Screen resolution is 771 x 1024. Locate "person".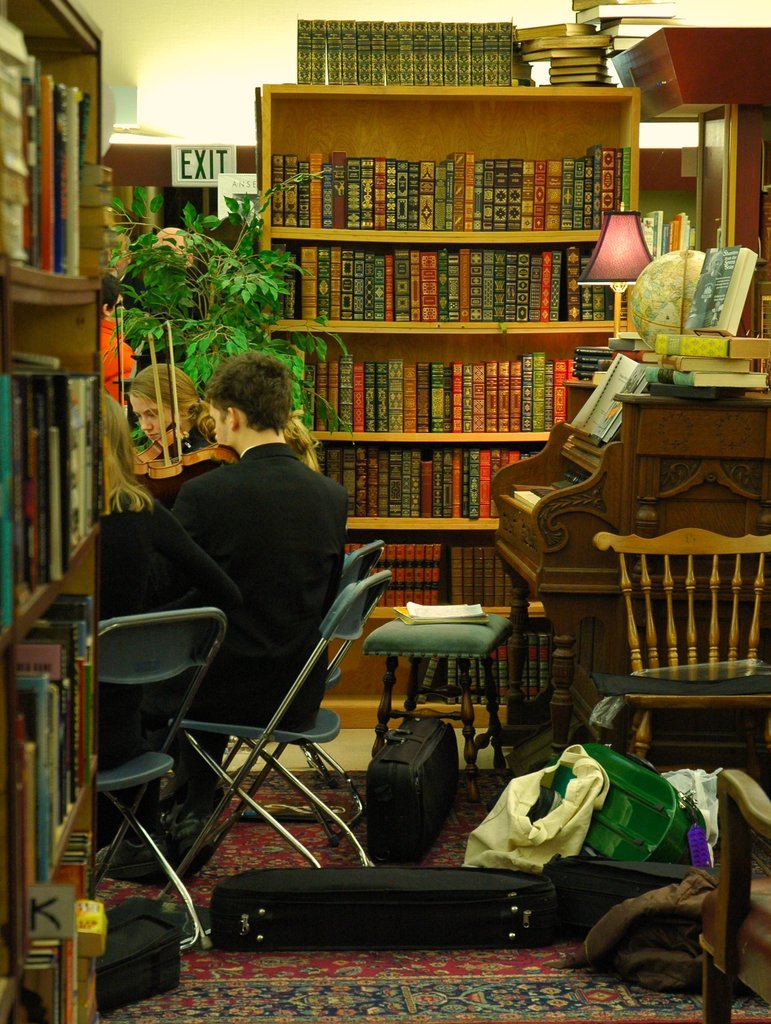
detection(128, 362, 316, 507).
